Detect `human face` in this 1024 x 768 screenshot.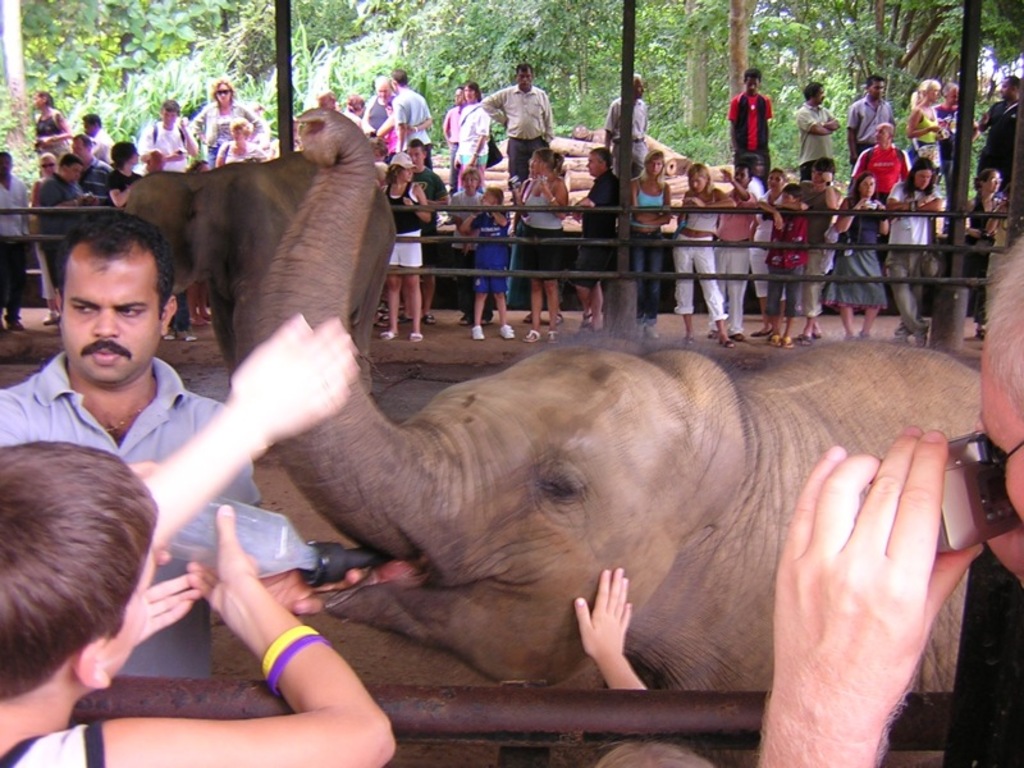
Detection: [872, 79, 887, 96].
